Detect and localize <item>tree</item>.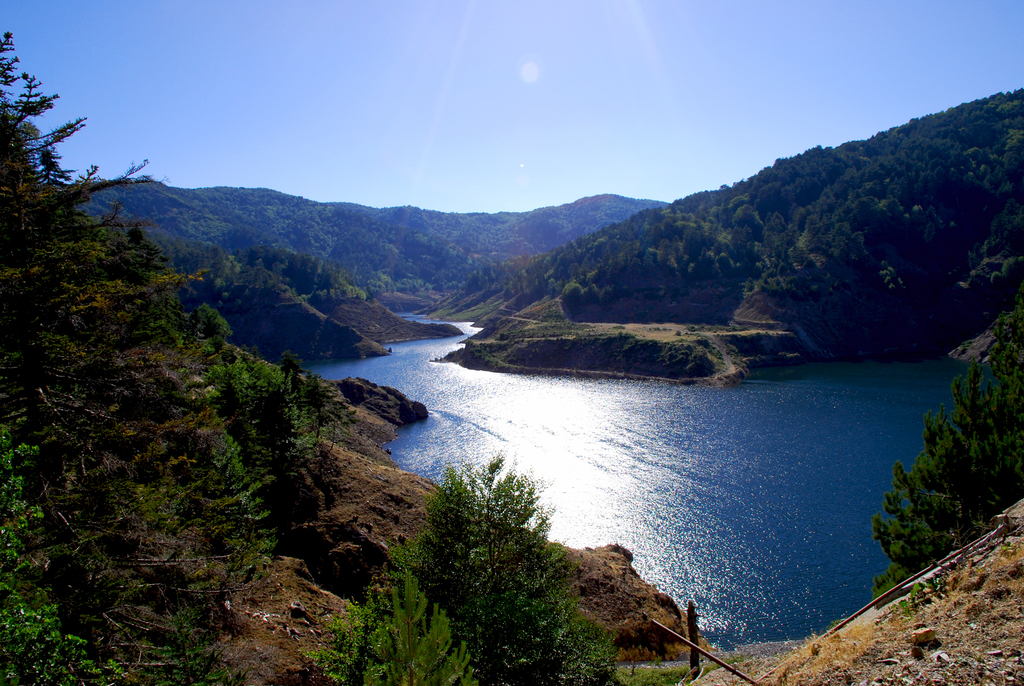
Localized at (x1=247, y1=265, x2=279, y2=311).
